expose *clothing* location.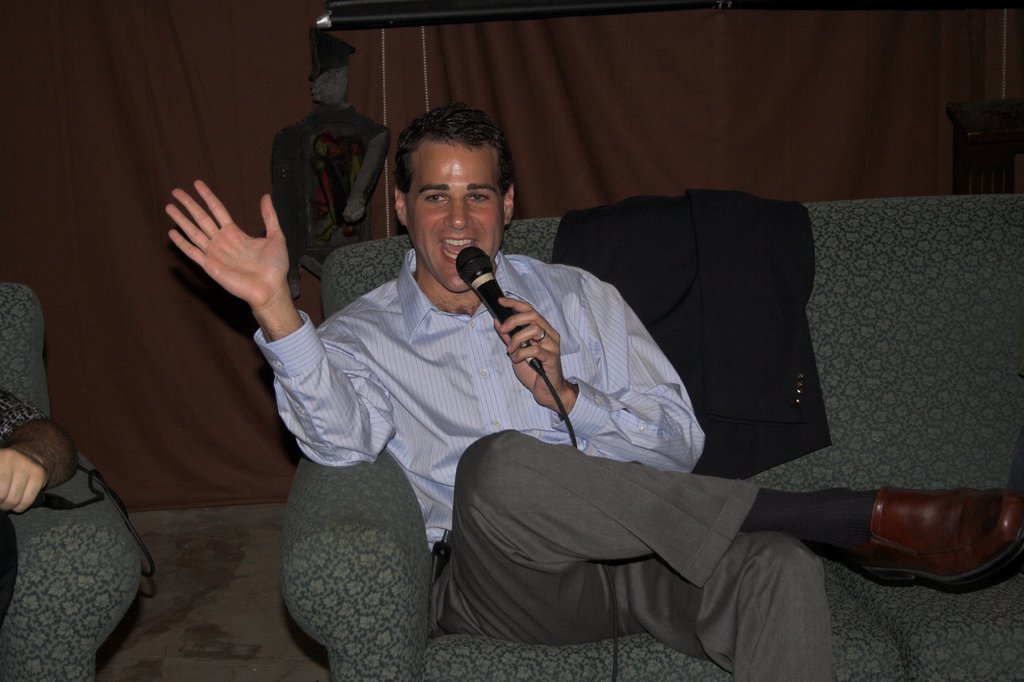
Exposed at (left=0, top=387, right=47, bottom=441).
